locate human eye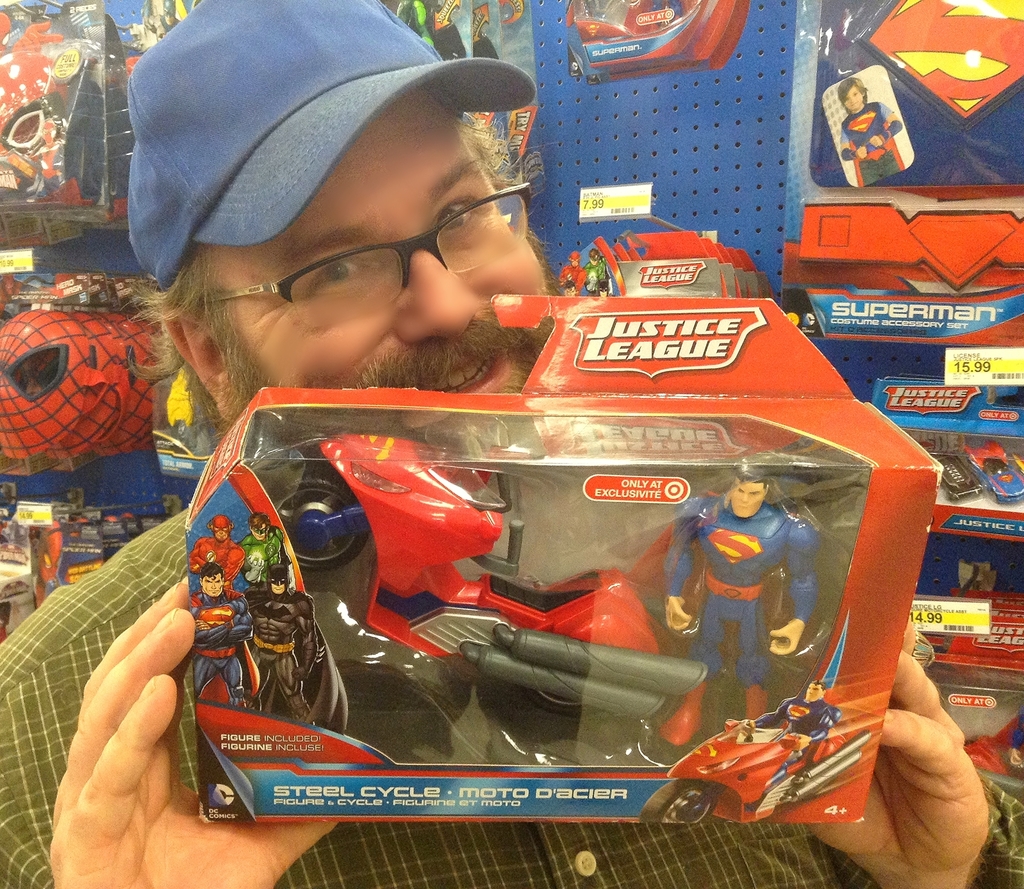
Rect(303, 258, 379, 295)
